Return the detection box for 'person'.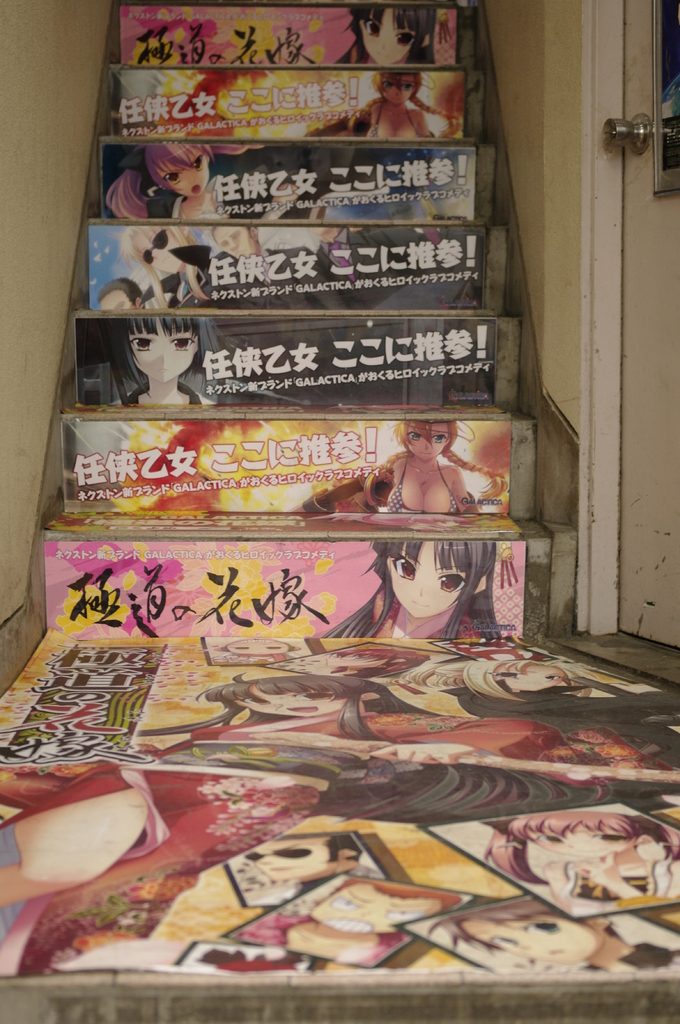
crop(341, 71, 462, 141).
